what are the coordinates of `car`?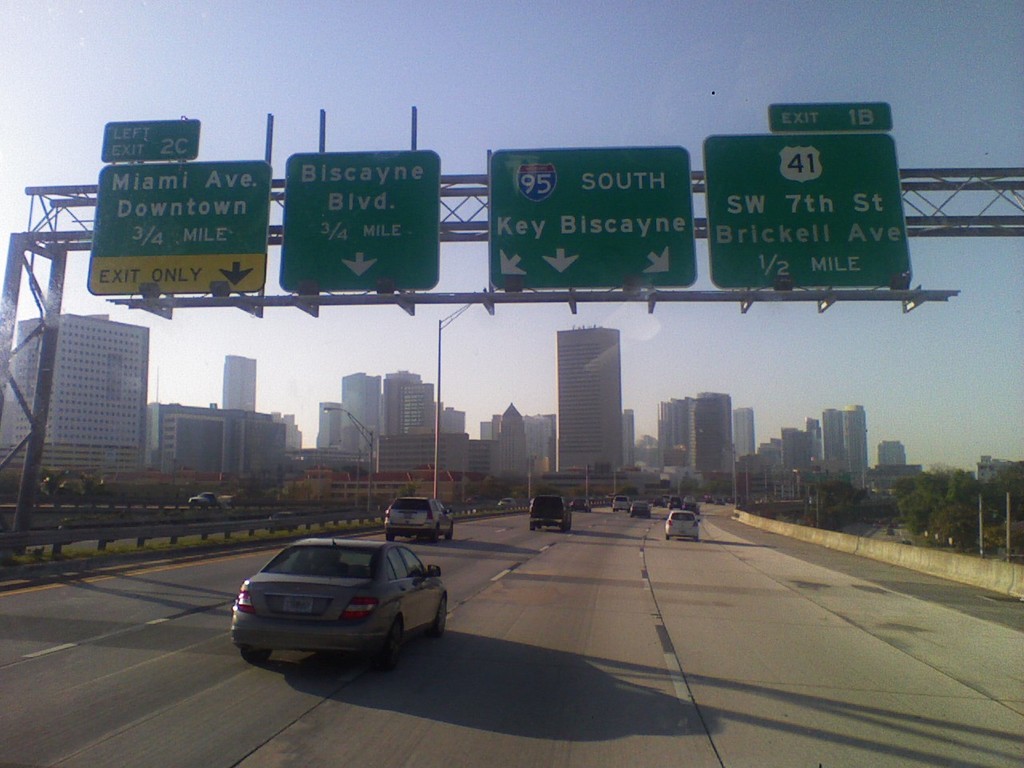
l=466, t=496, r=480, b=504.
